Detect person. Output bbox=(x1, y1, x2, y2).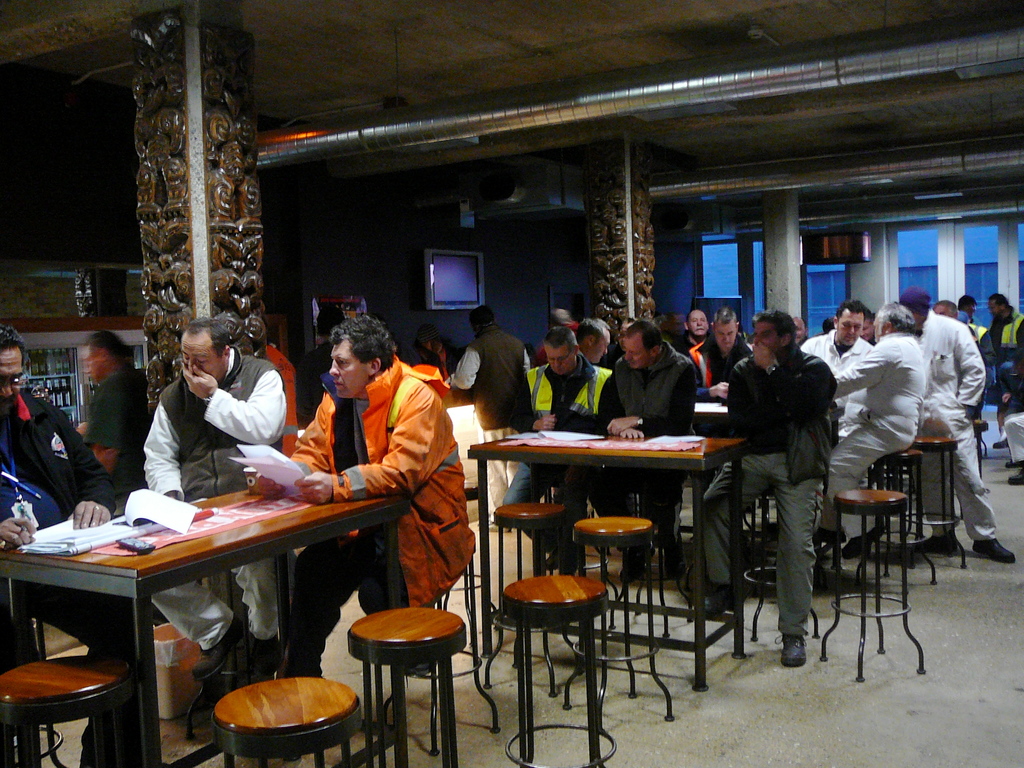
bbox=(152, 316, 289, 662).
